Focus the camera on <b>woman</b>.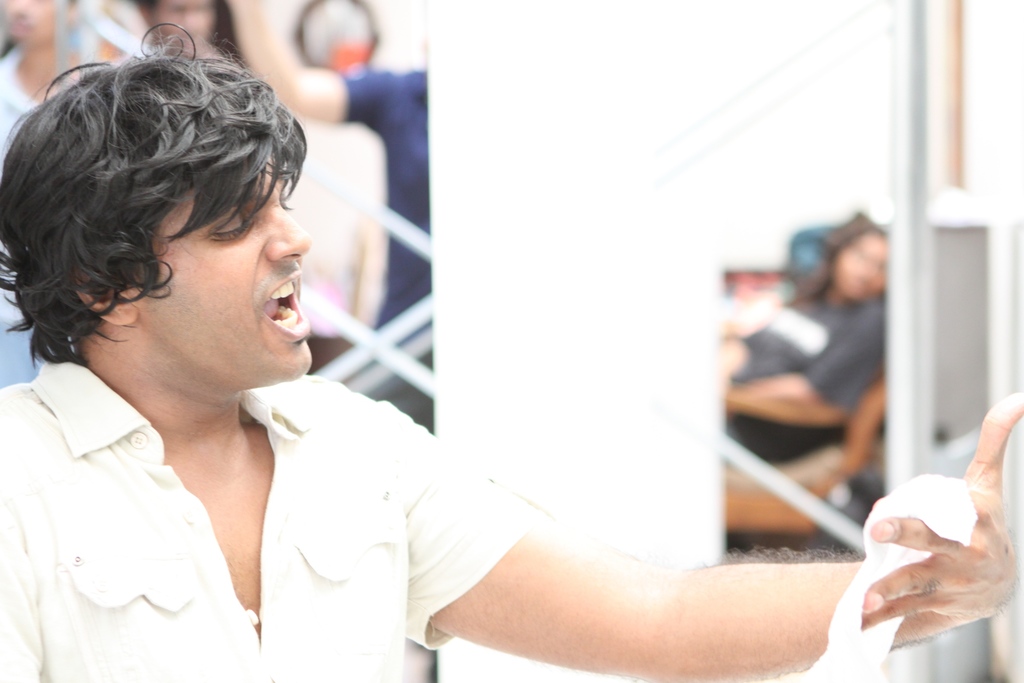
Focus region: 720:215:882:459.
